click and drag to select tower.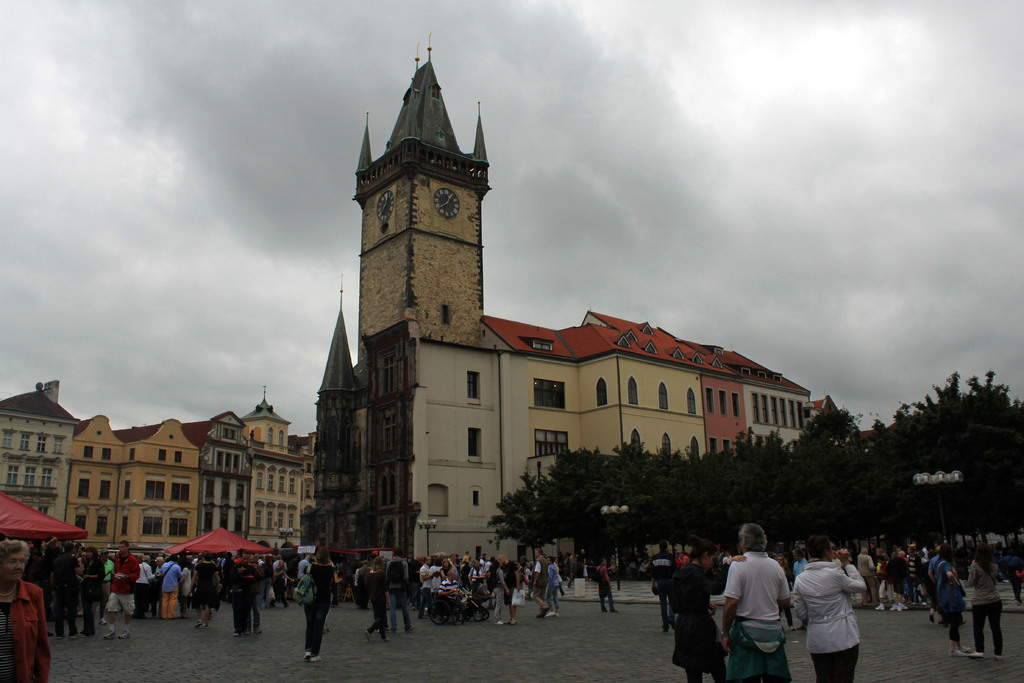
Selection: x1=238 y1=373 x2=298 y2=453.
